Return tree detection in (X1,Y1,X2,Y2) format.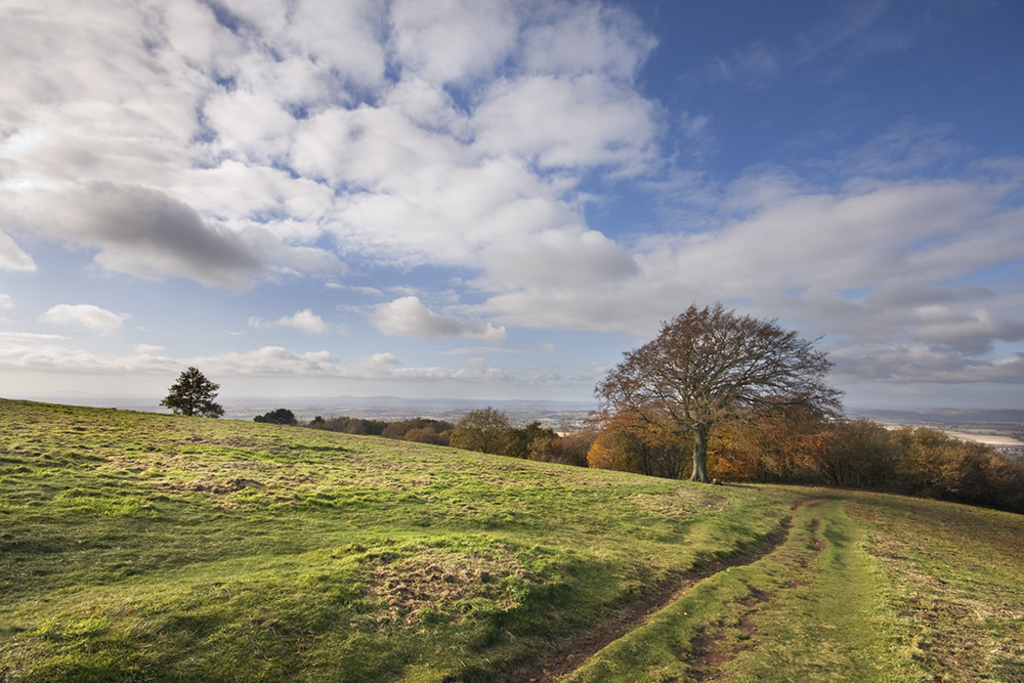
(199,401,225,417).
